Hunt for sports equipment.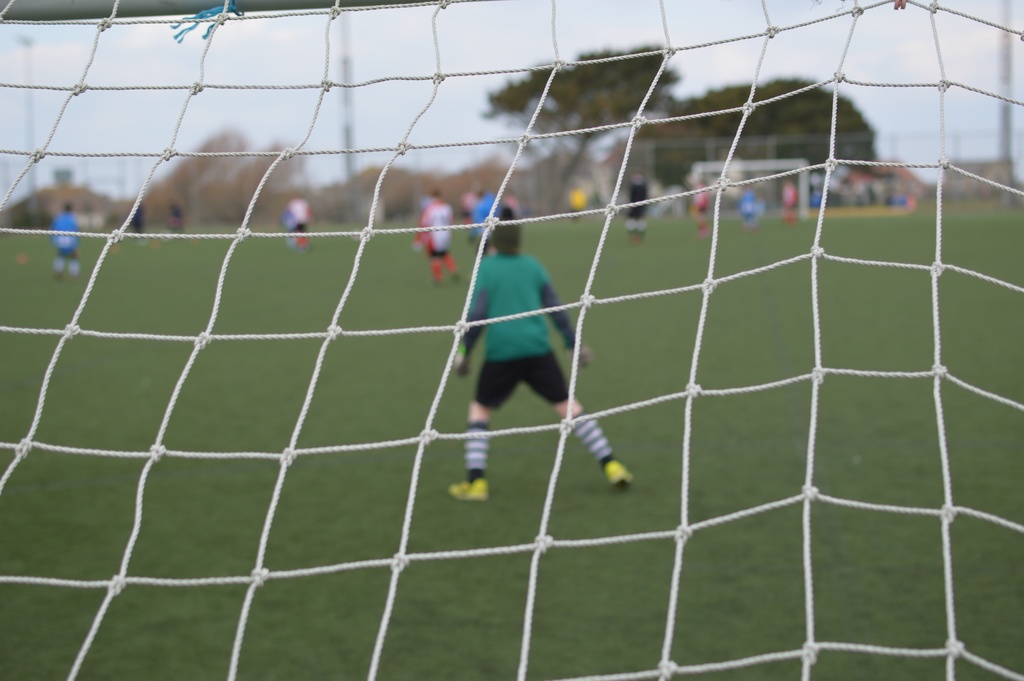
Hunted down at 0:0:1023:680.
